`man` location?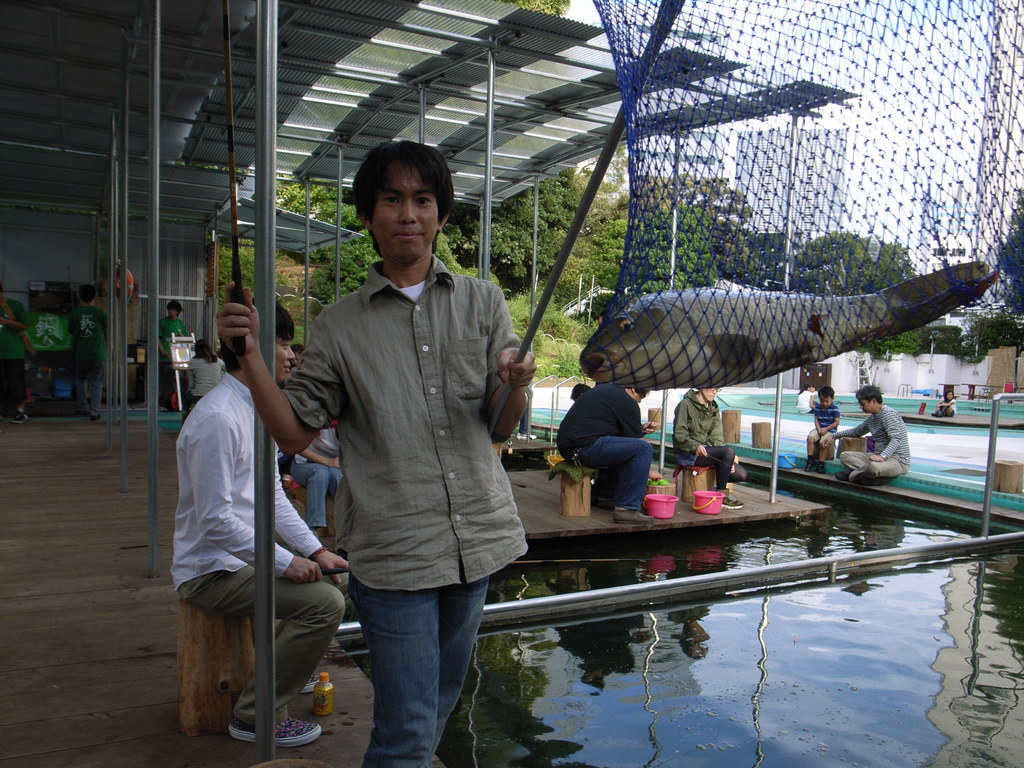
(x1=65, y1=285, x2=104, y2=417)
